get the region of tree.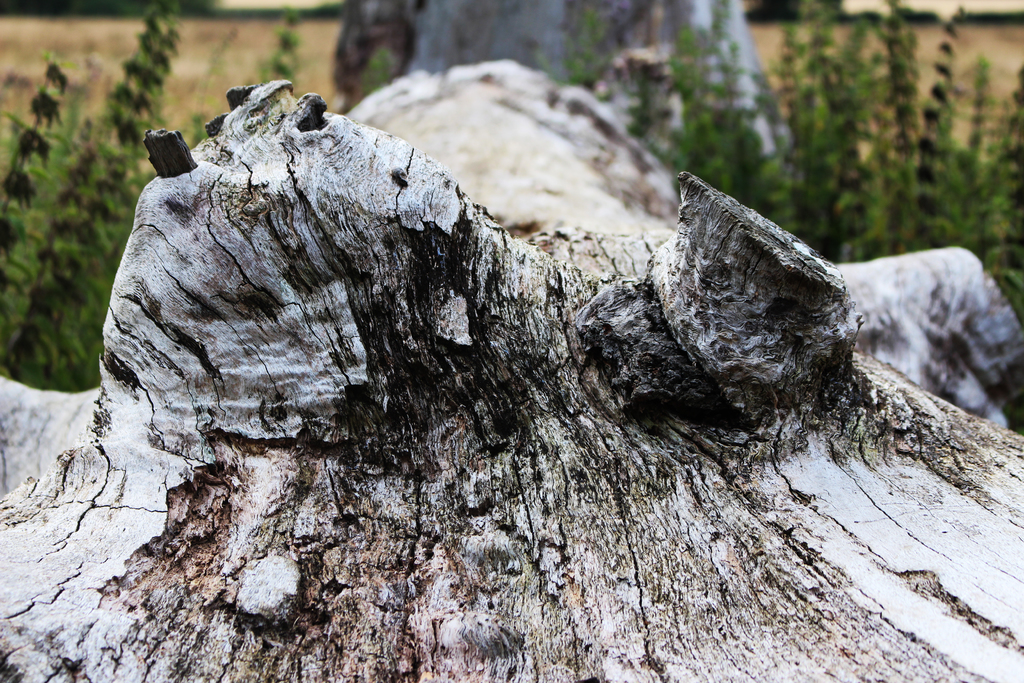
bbox(0, 57, 1022, 682).
